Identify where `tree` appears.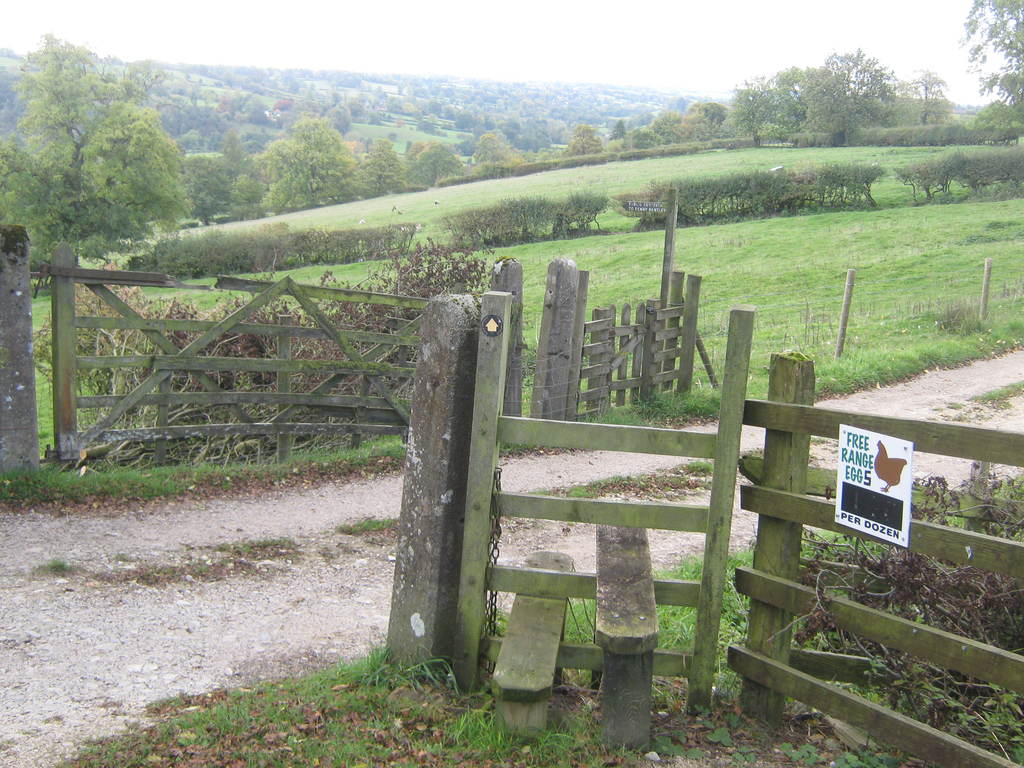
Appears at (left=1, top=22, right=192, bottom=300).
